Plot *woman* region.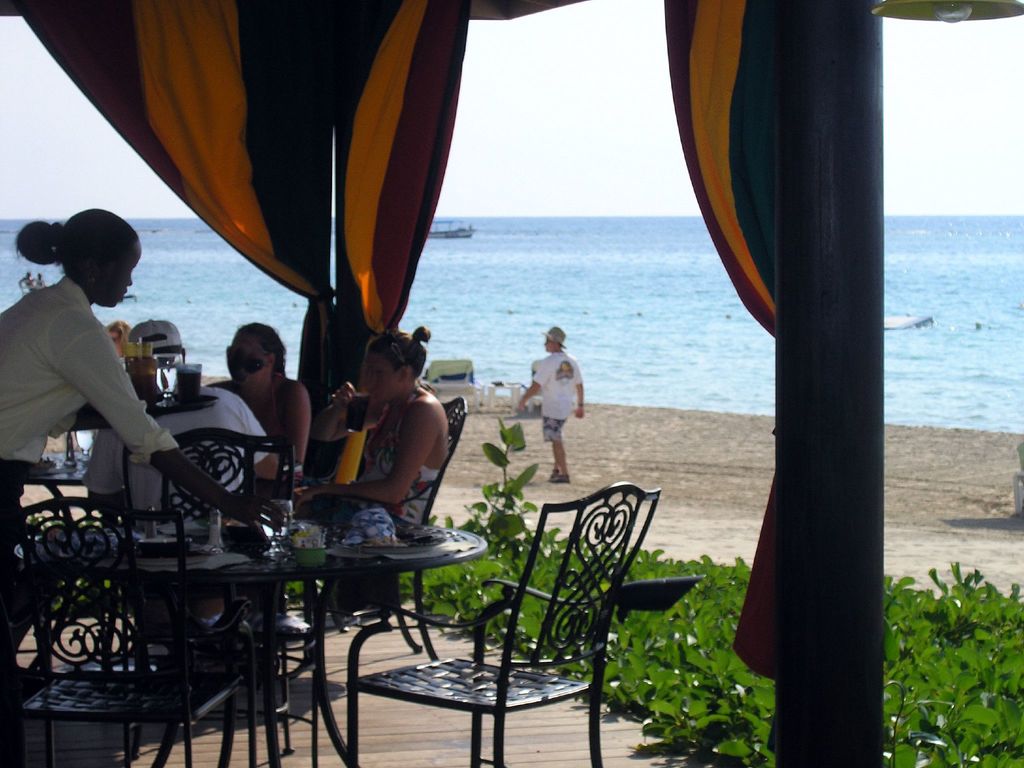
Plotted at x1=314, y1=320, x2=455, y2=553.
